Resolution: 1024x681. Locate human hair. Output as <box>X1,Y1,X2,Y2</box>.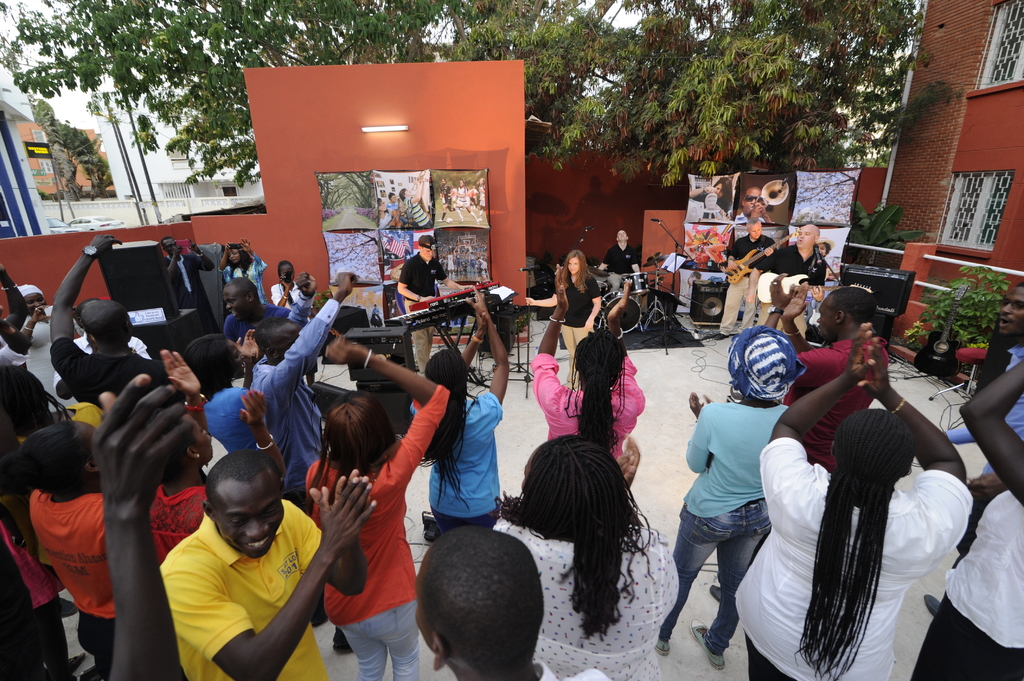
<box>561,247,593,289</box>.
